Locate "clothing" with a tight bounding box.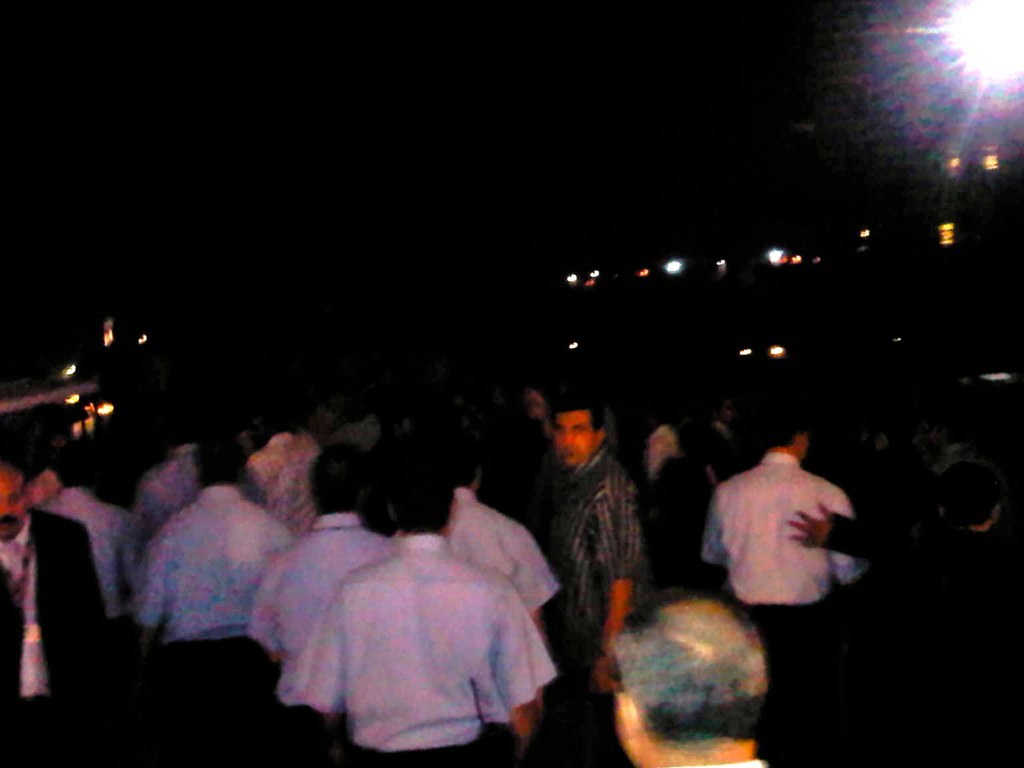
rect(712, 462, 876, 660).
